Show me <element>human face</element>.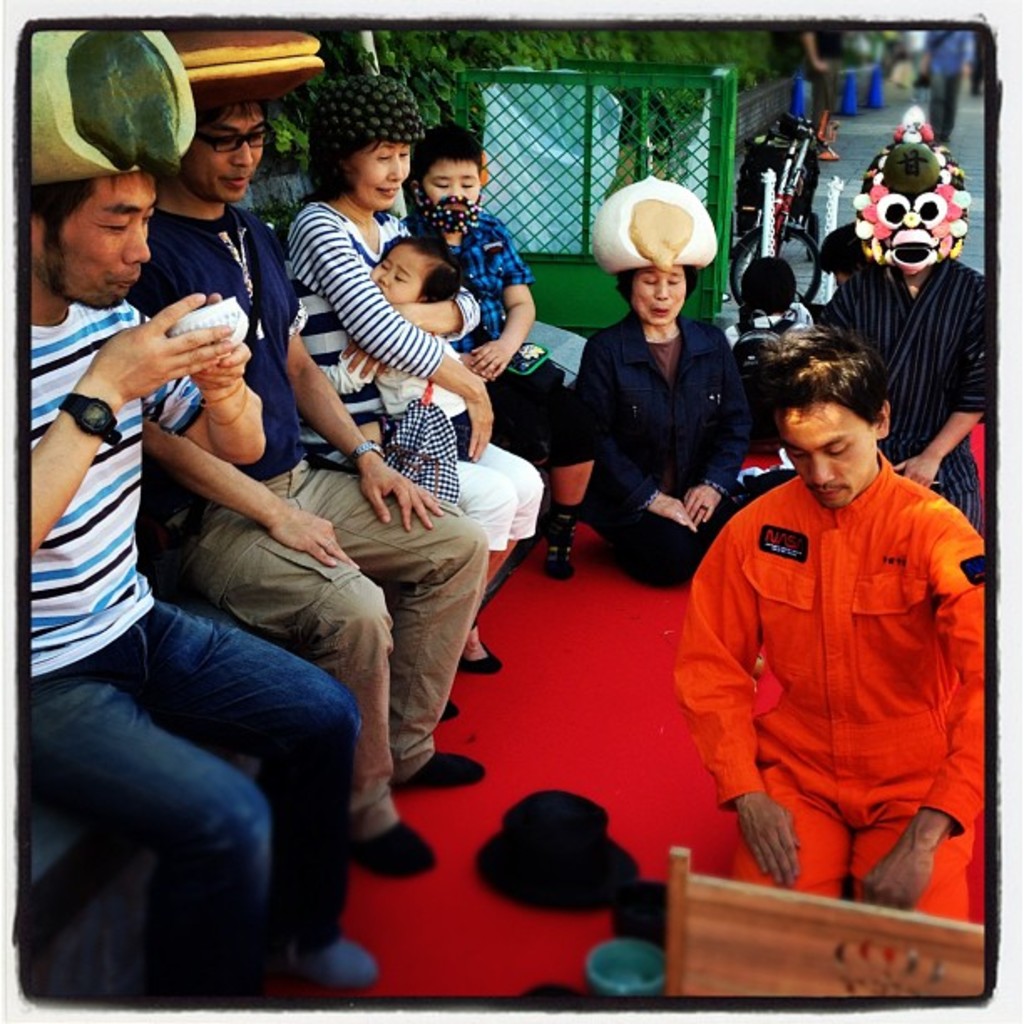
<element>human face</element> is here: 184 105 263 201.
